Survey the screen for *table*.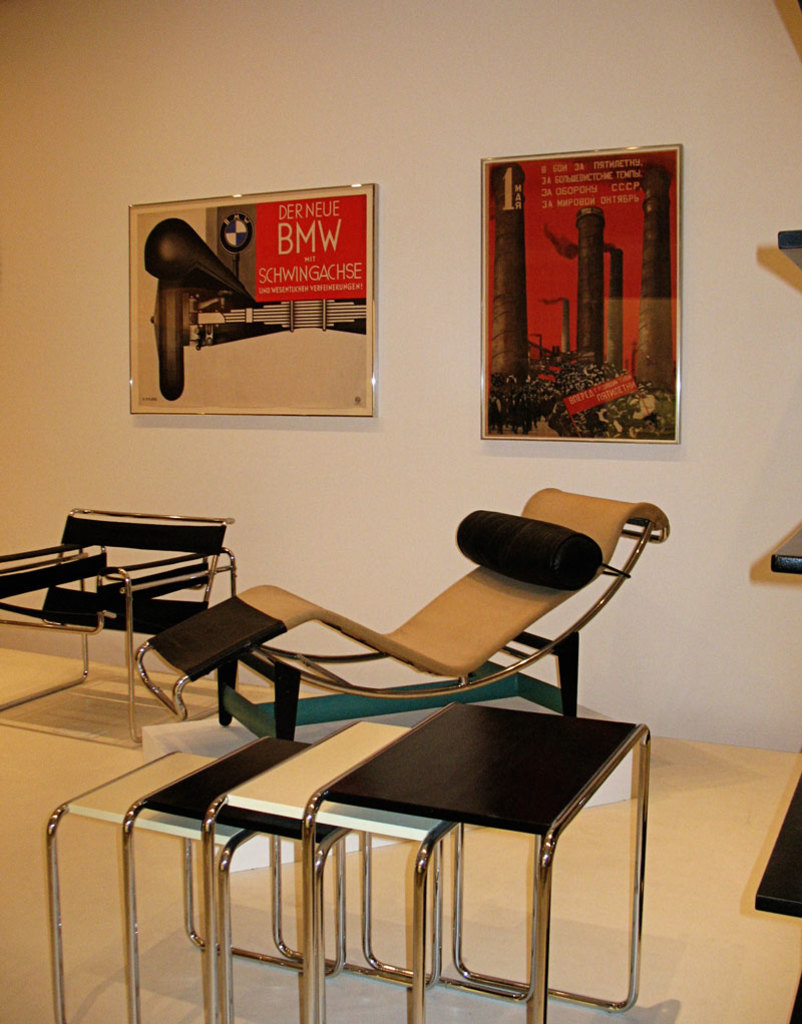
Survey found: detection(197, 714, 460, 1023).
